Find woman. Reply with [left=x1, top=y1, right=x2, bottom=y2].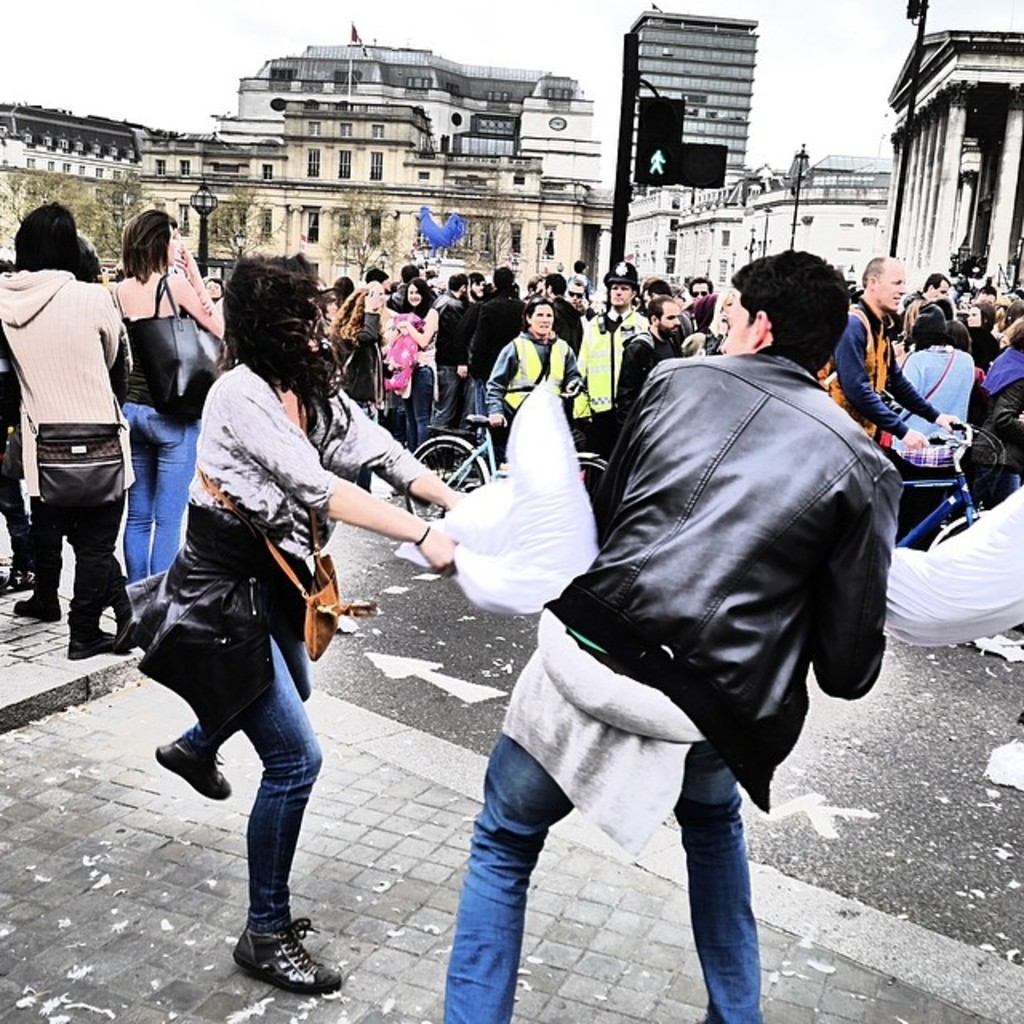
[left=117, top=211, right=224, bottom=650].
